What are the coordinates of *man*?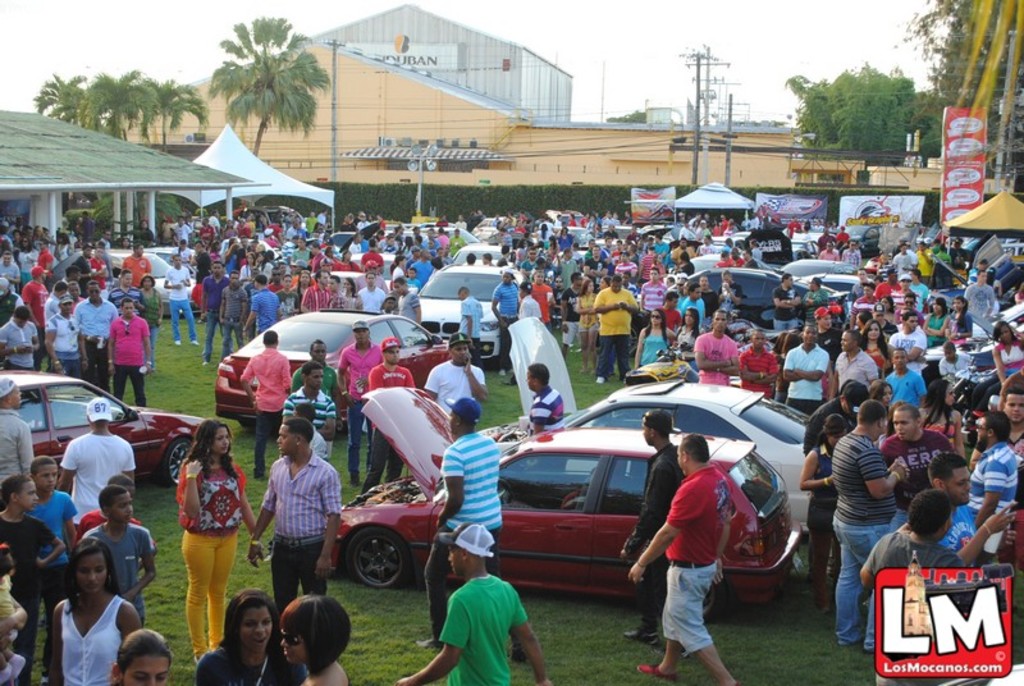
bbox=[278, 360, 338, 440].
